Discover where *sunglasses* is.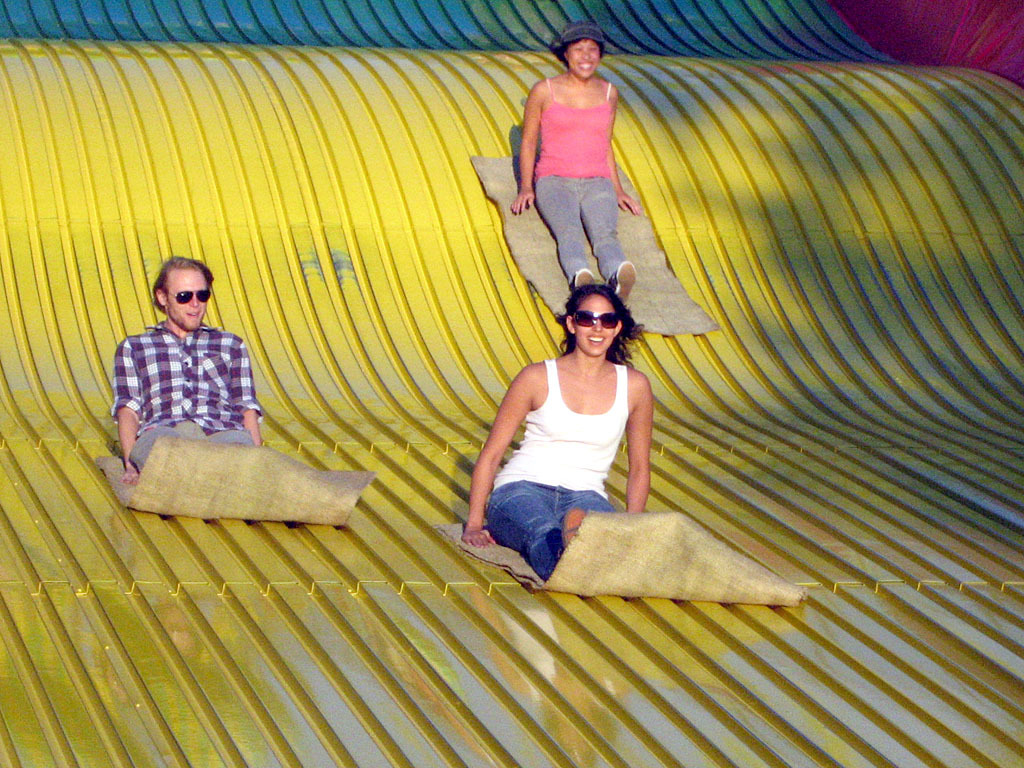
Discovered at rect(570, 310, 624, 330).
